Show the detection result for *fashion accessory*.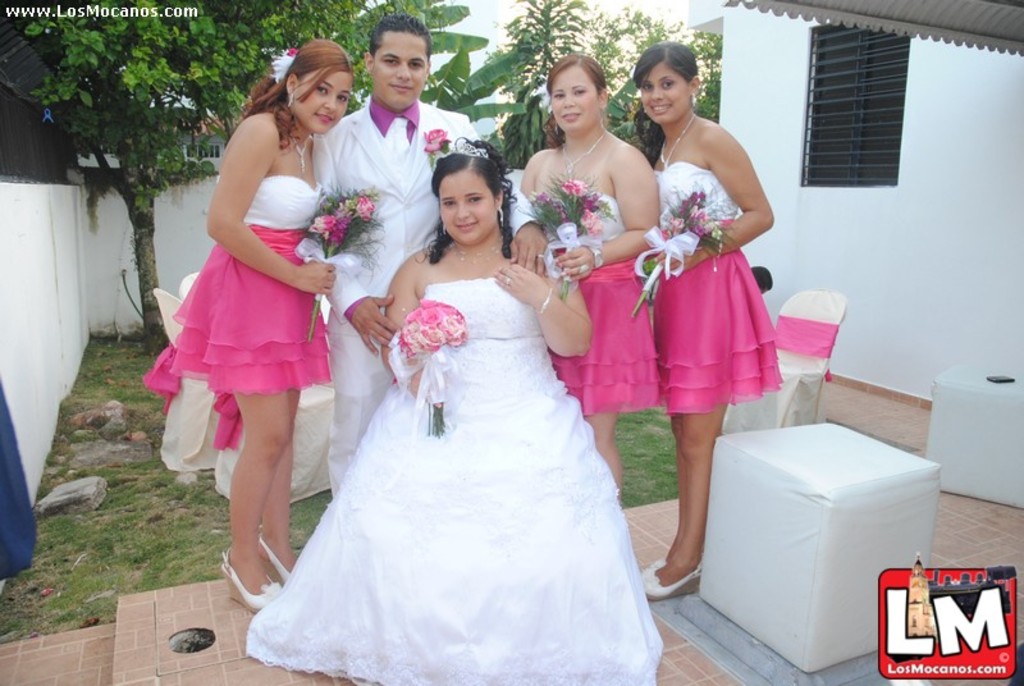
box(221, 550, 282, 616).
